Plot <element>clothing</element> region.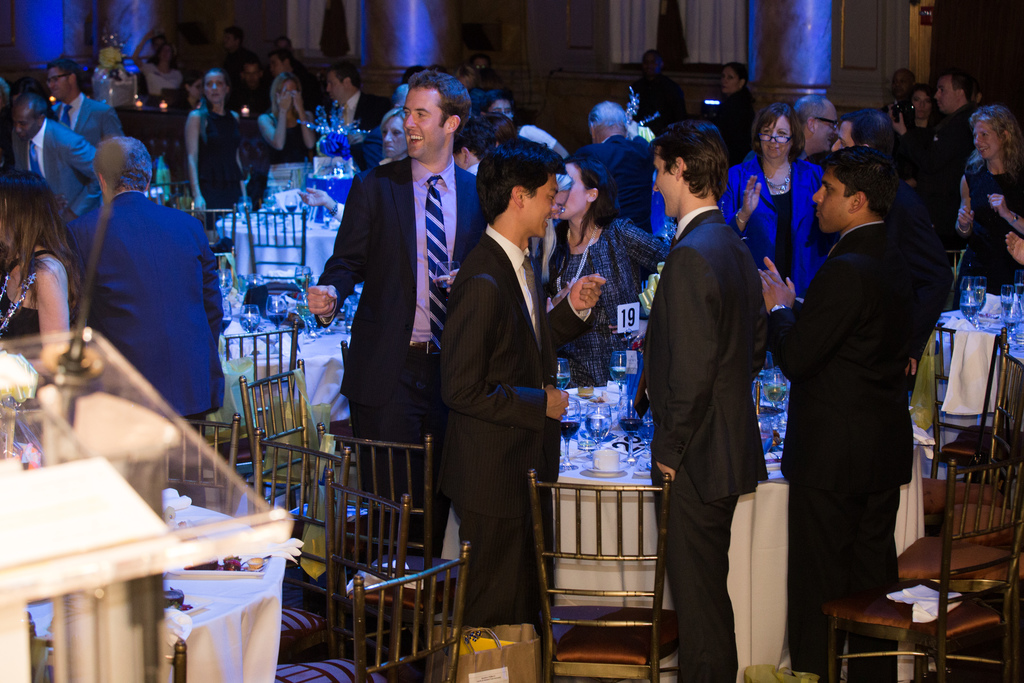
Plotted at l=569, t=117, r=657, b=227.
